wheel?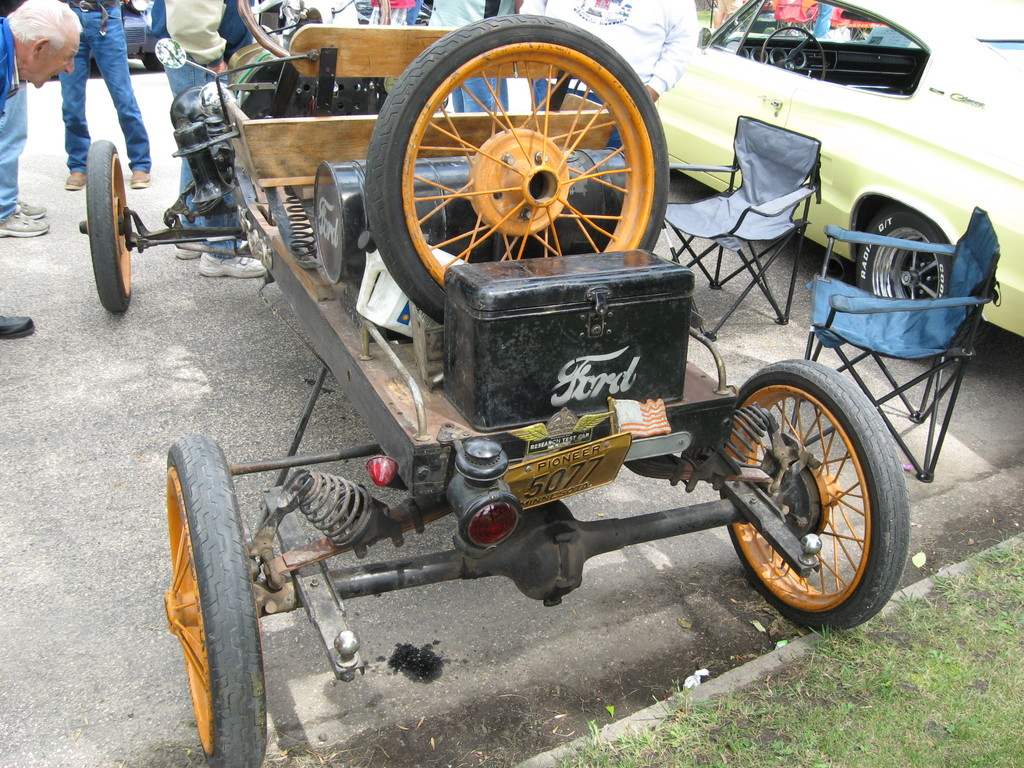
detection(717, 356, 911, 628)
